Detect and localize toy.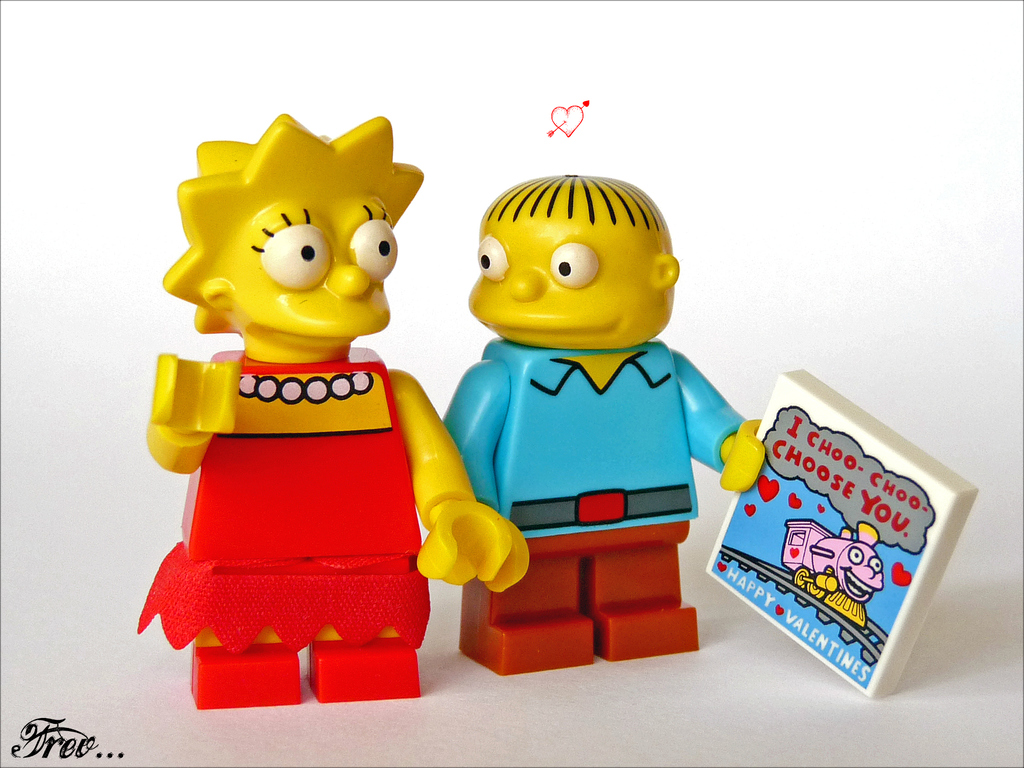
Localized at 135 116 529 708.
